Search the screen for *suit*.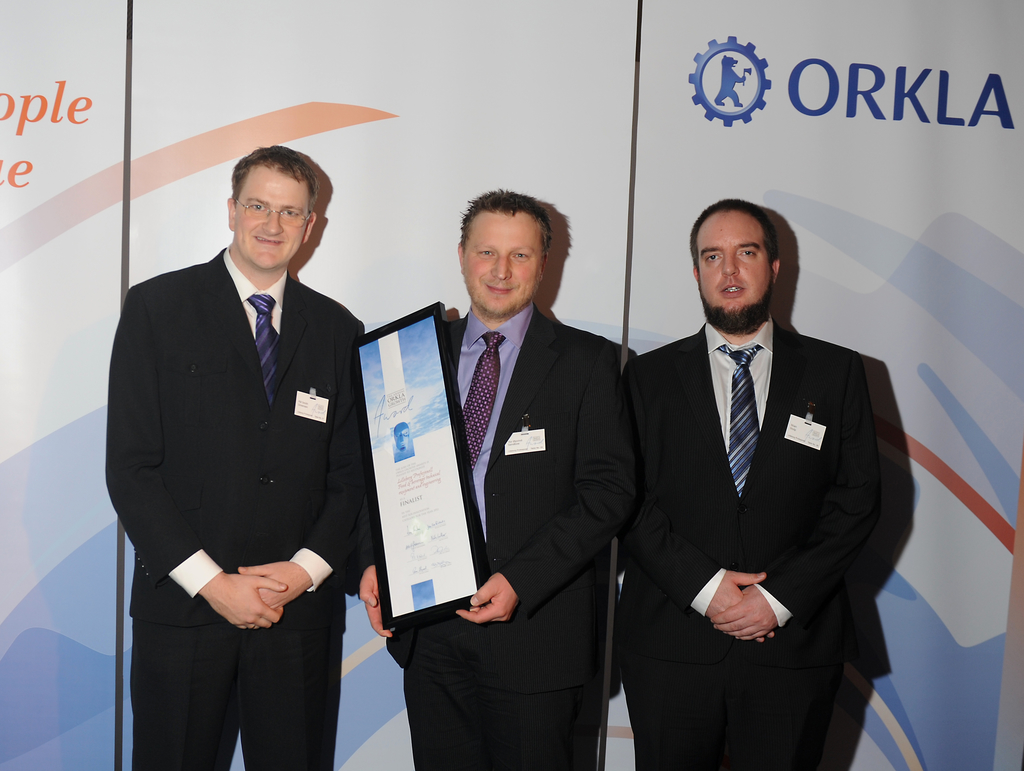
Found at 351 300 640 770.
